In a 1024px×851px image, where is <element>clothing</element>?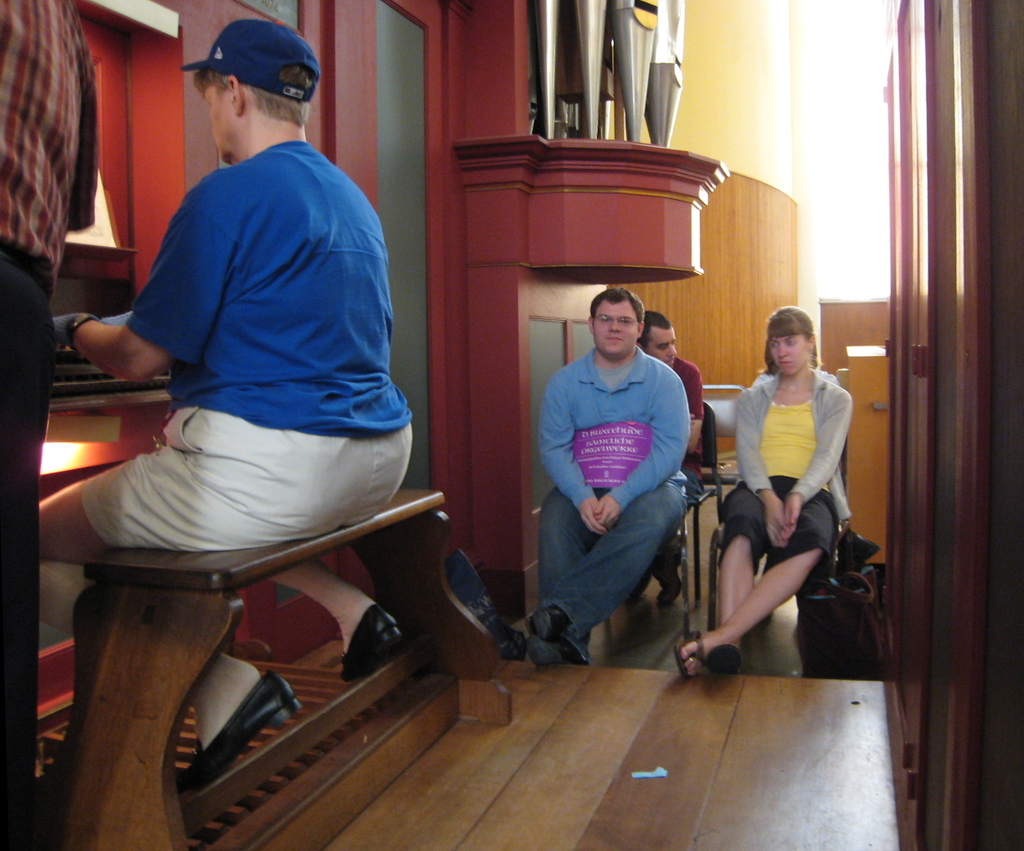
locate(0, 0, 98, 299).
